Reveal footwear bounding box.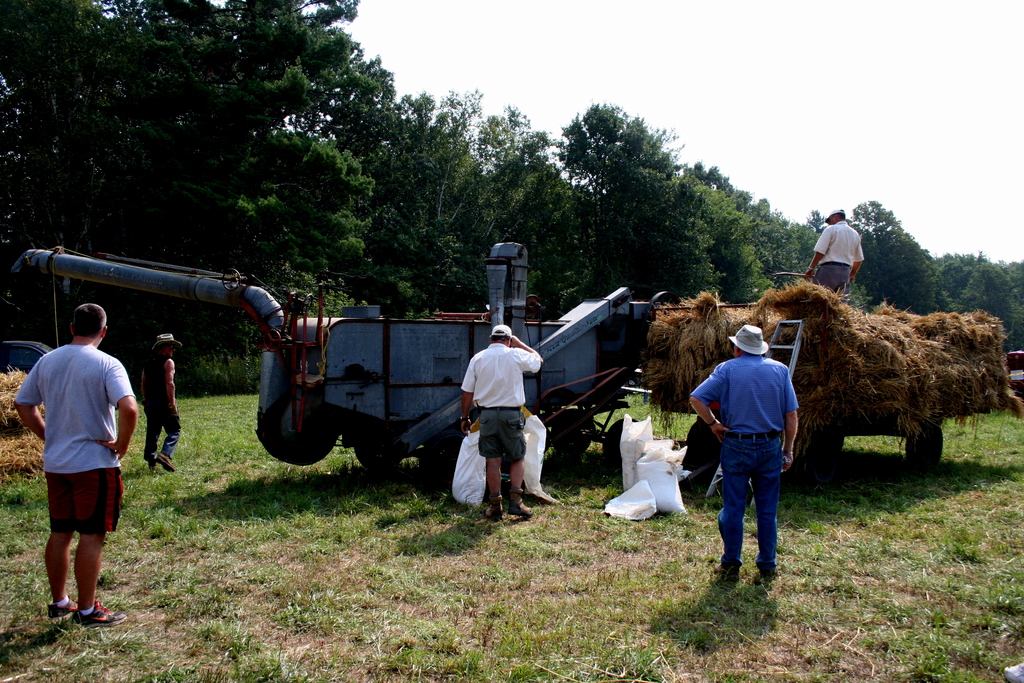
Revealed: 45:598:77:620.
